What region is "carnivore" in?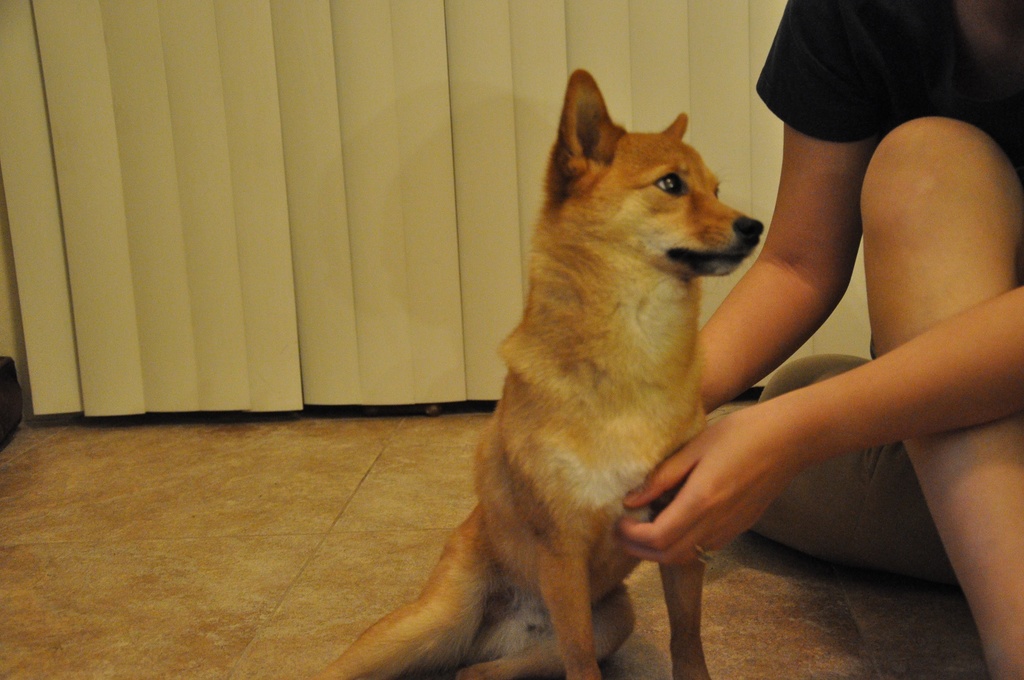
bbox=(258, 58, 784, 679).
